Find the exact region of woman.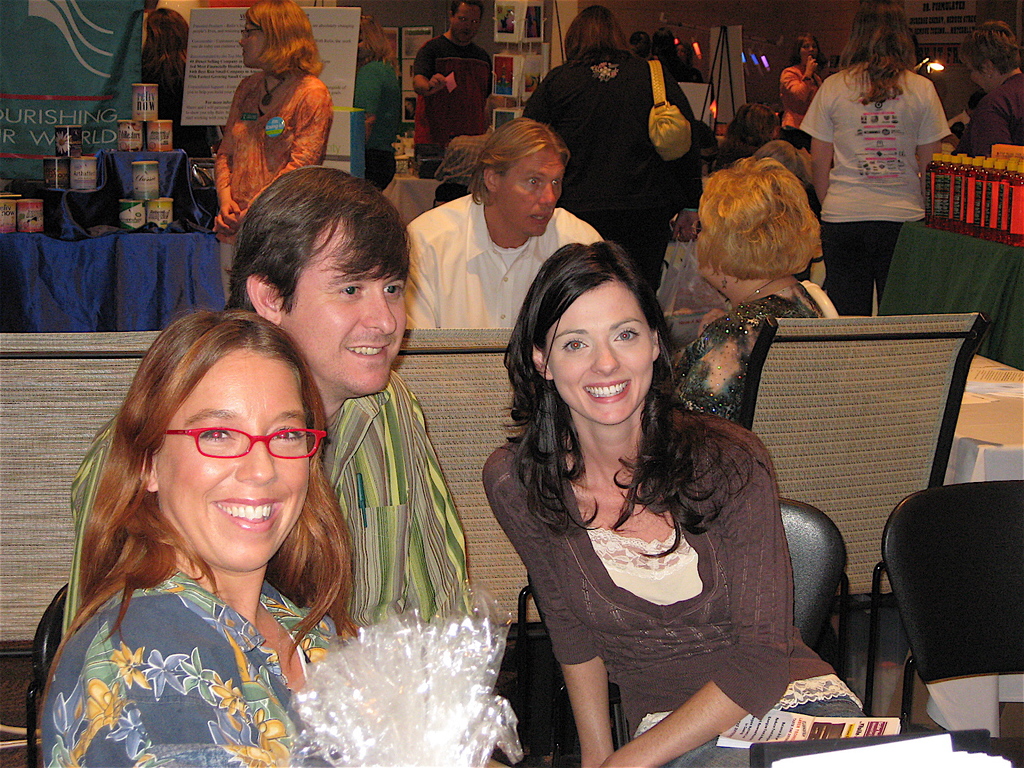
Exact region: crop(774, 28, 828, 131).
